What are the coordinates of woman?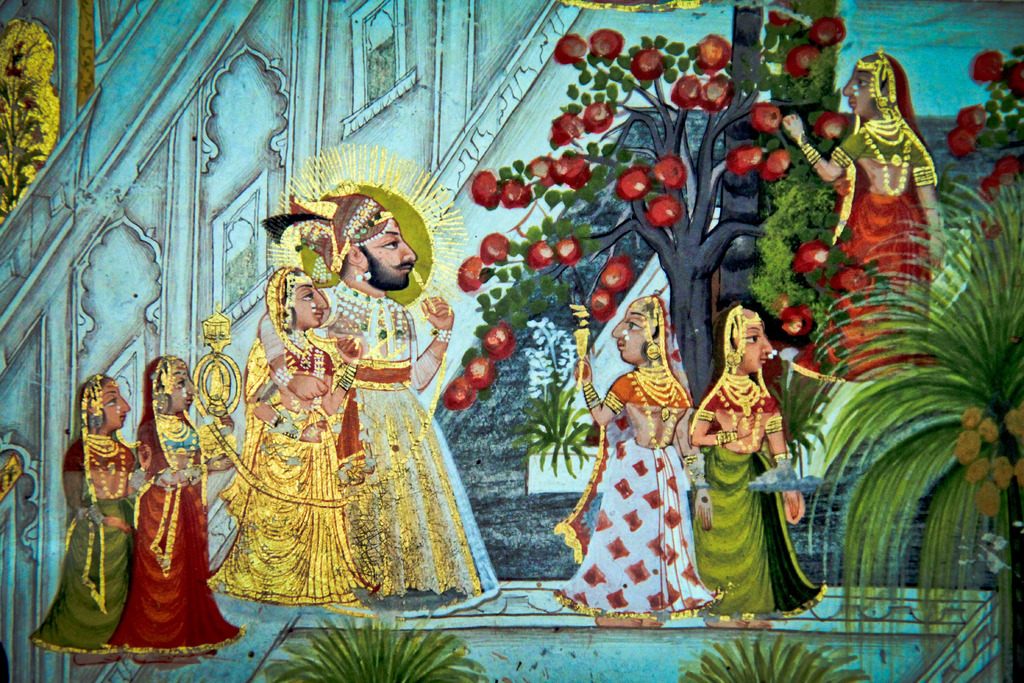
(222,260,365,603).
